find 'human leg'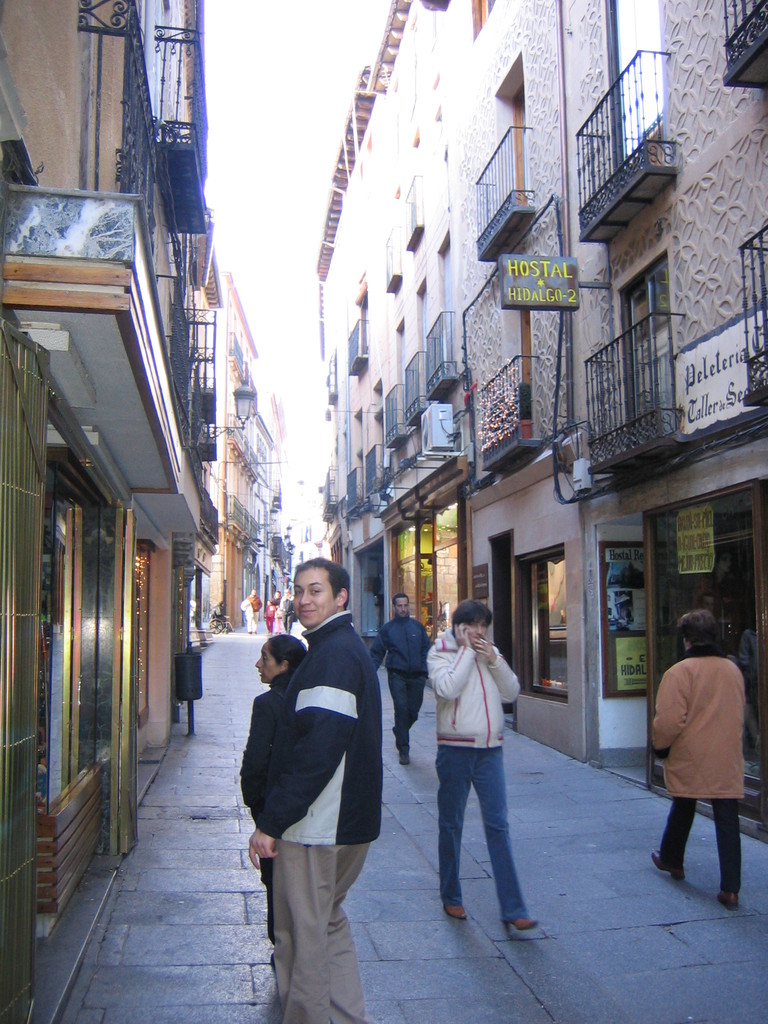
x1=473, y1=745, x2=538, y2=930
